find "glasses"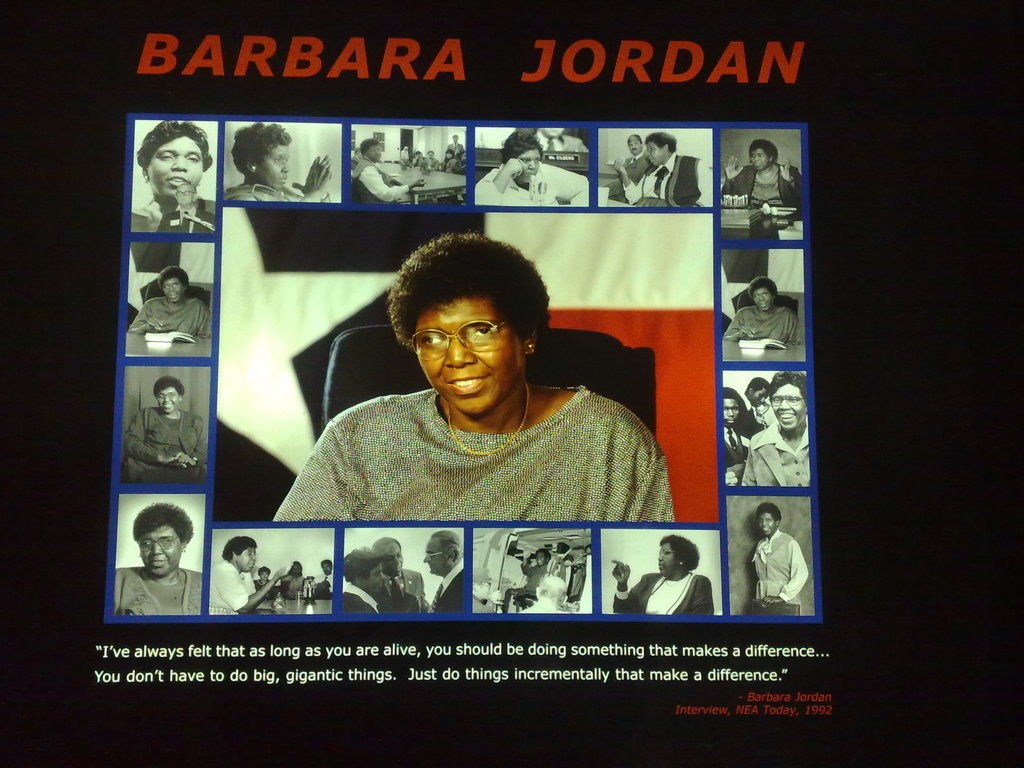
locate(410, 323, 505, 346)
